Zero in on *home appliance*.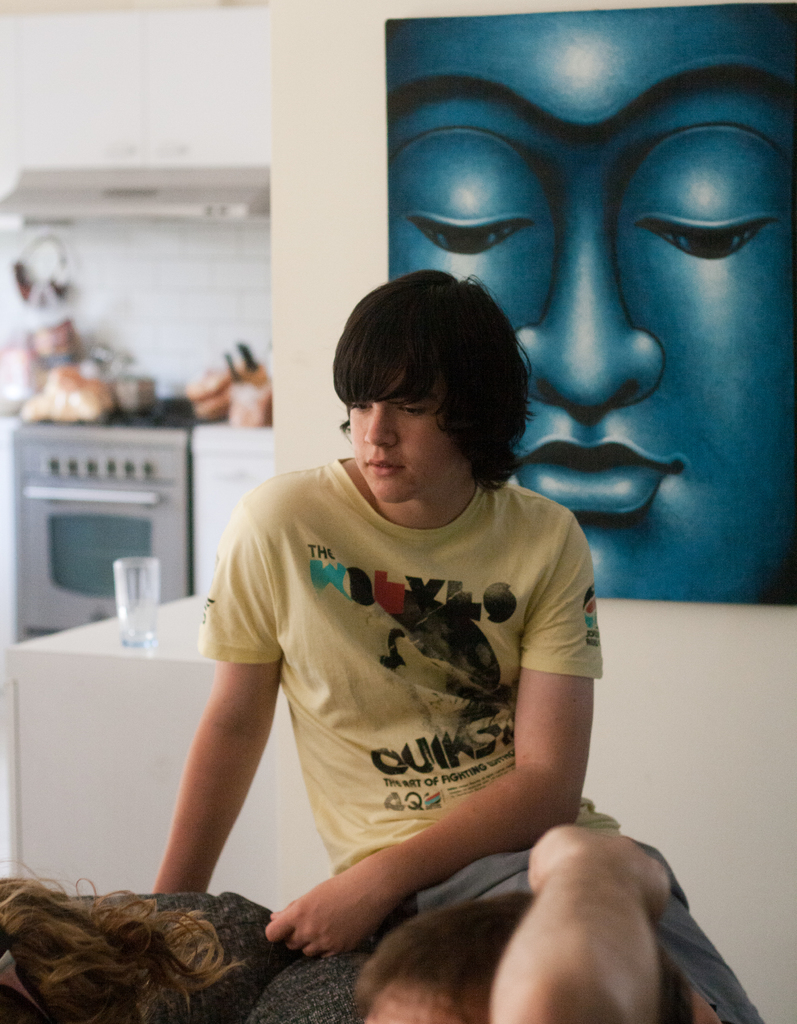
Zeroed in: Rect(0, 168, 274, 230).
